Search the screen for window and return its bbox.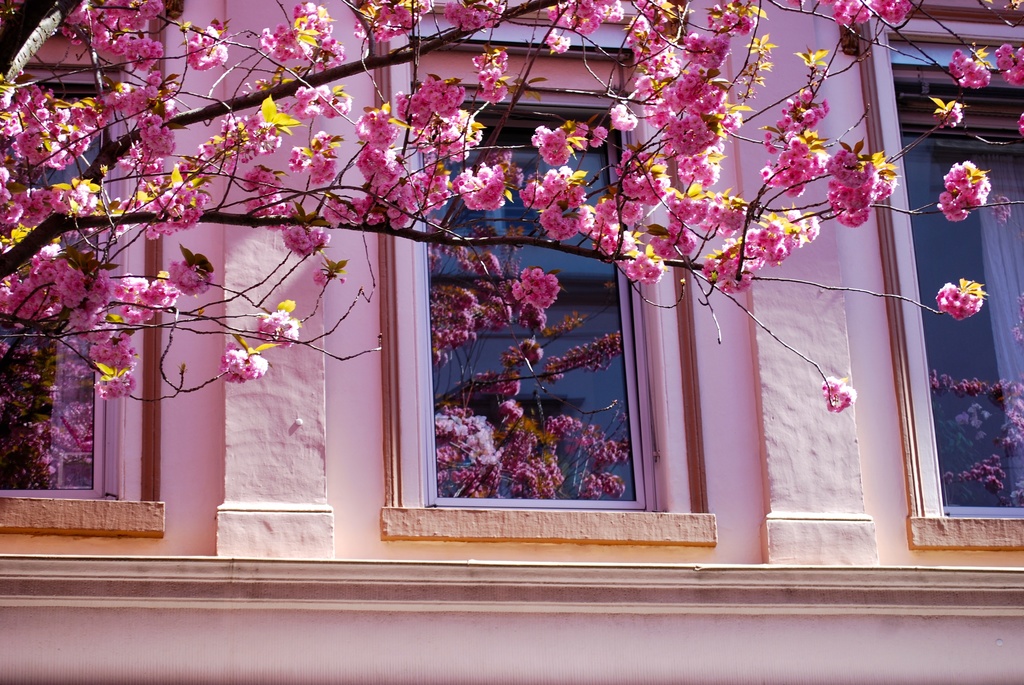
Found: (8, 75, 106, 497).
